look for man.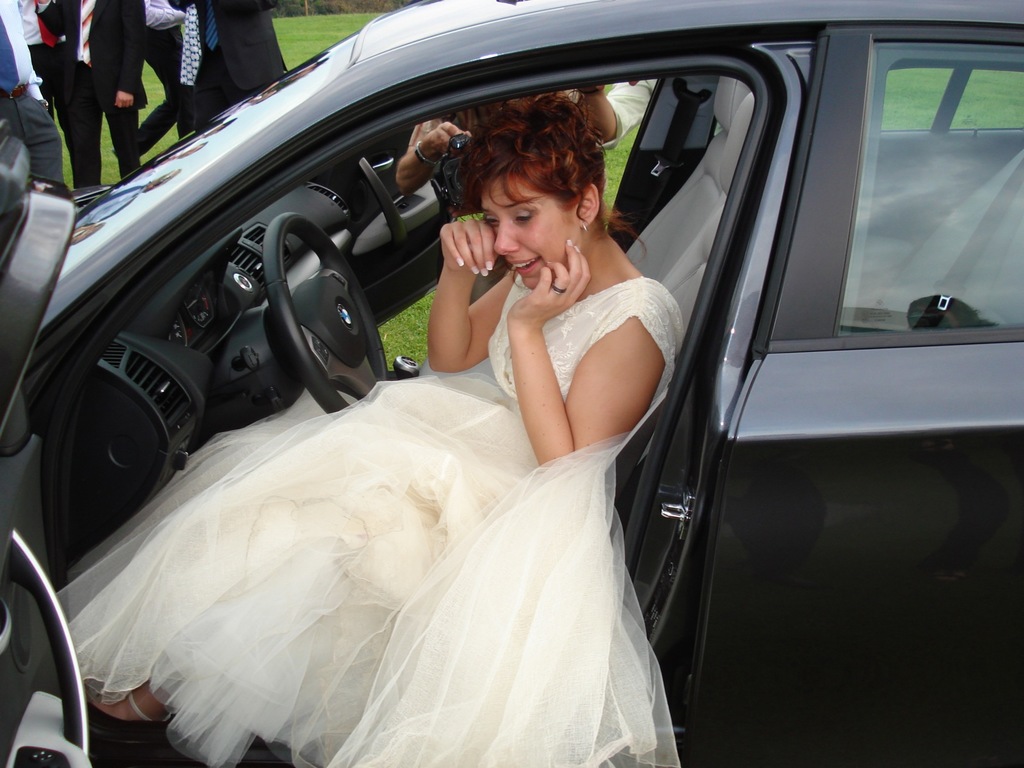
Found: bbox(136, 0, 289, 147).
